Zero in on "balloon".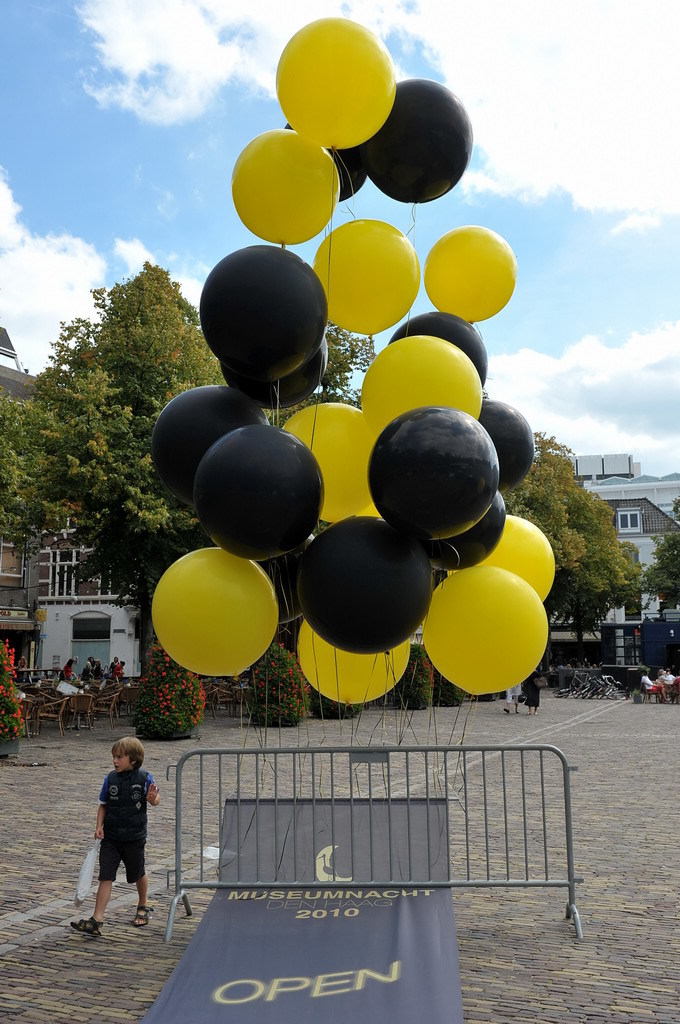
Zeroed in: [435, 499, 509, 574].
